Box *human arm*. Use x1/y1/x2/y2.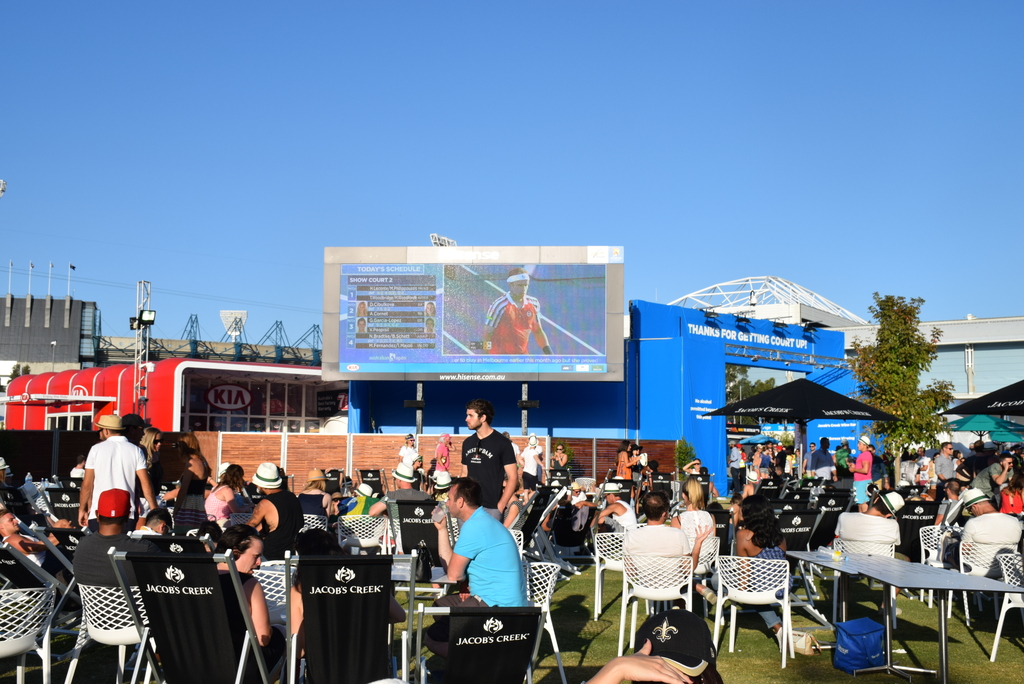
495/438/519/513.
